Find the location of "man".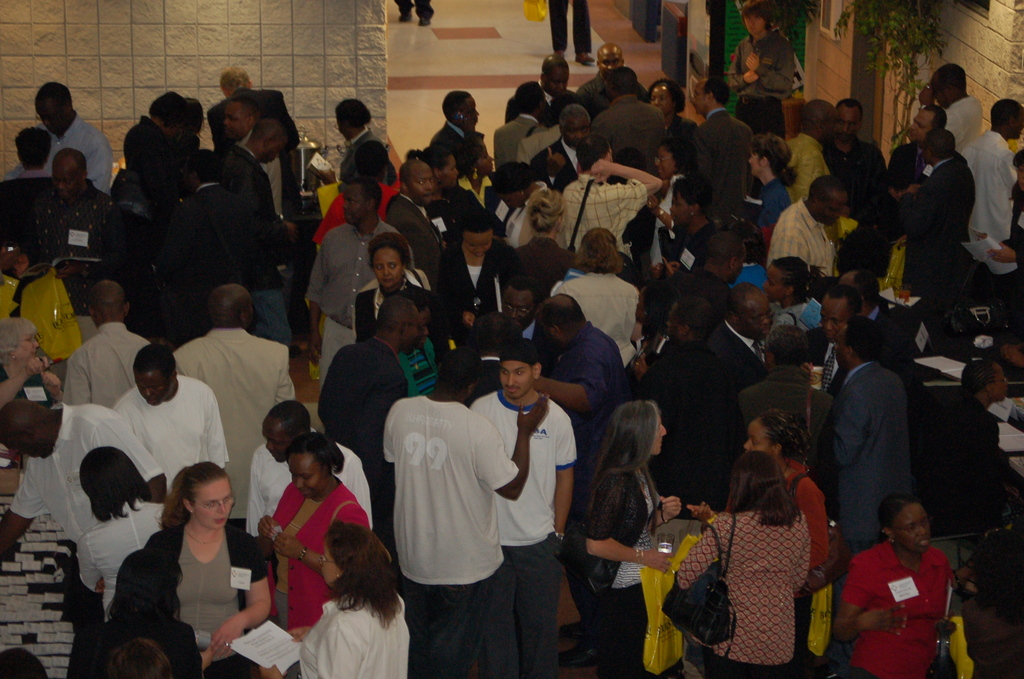
Location: select_region(573, 42, 655, 124).
